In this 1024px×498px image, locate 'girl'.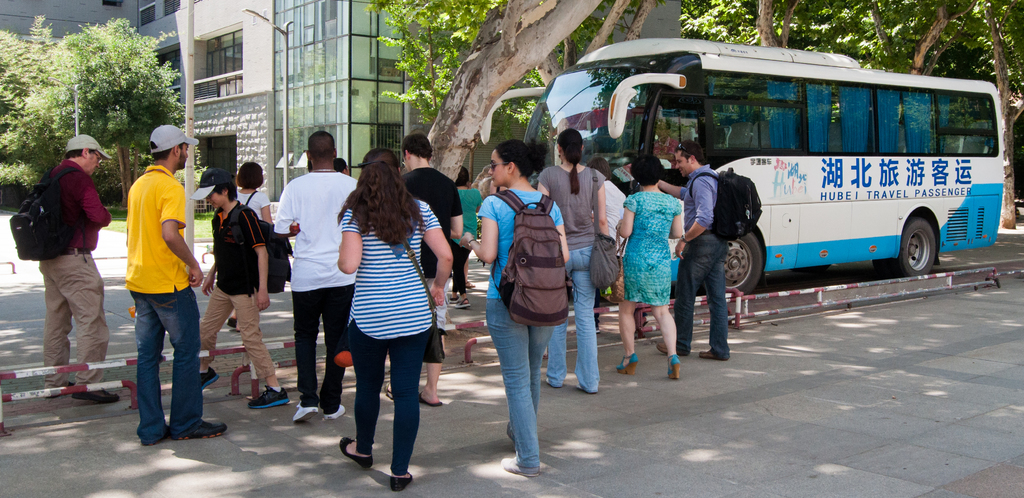
Bounding box: x1=455, y1=137, x2=566, y2=477.
